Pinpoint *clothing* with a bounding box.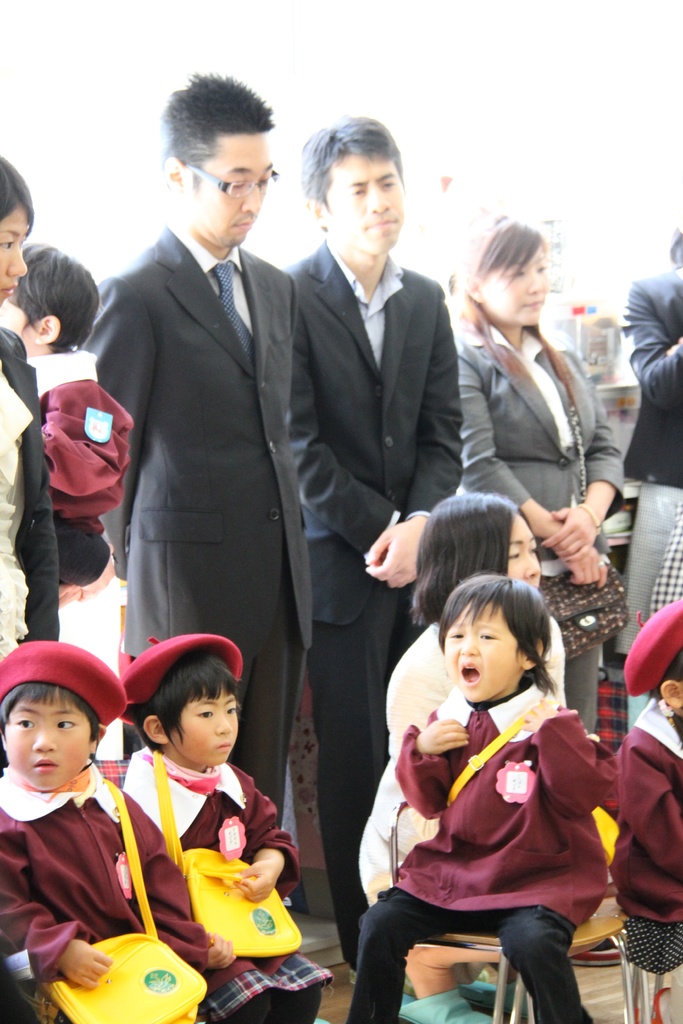
361/650/629/1003.
